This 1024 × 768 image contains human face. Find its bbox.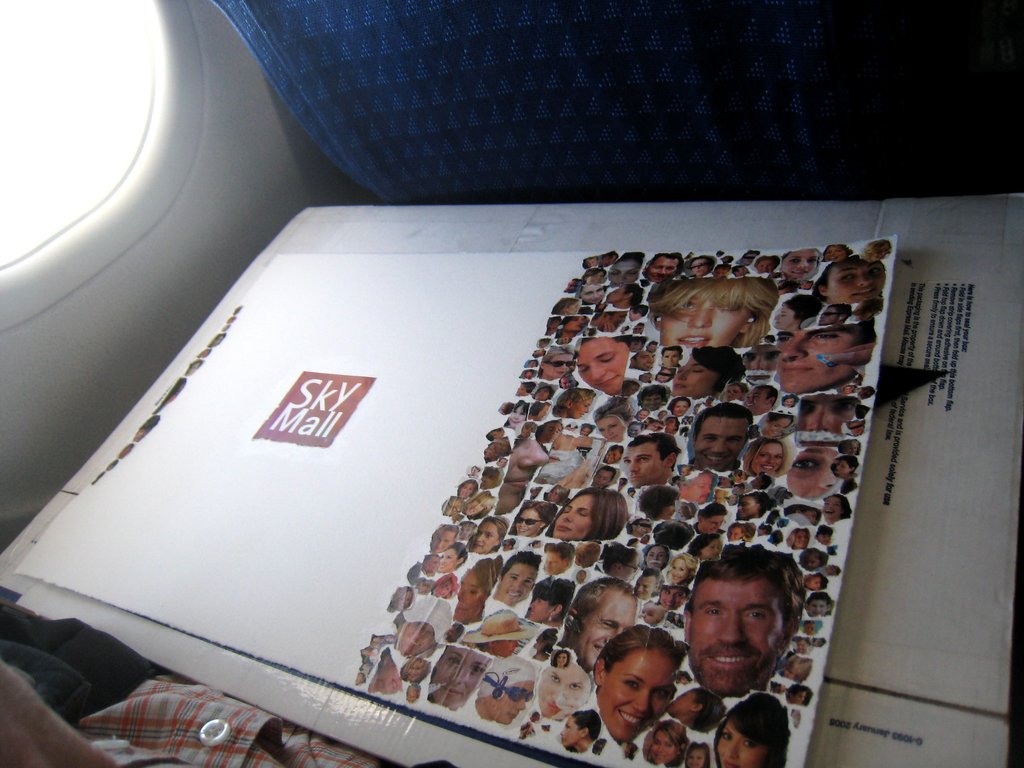
{"x1": 753, "y1": 445, "x2": 785, "y2": 472}.
